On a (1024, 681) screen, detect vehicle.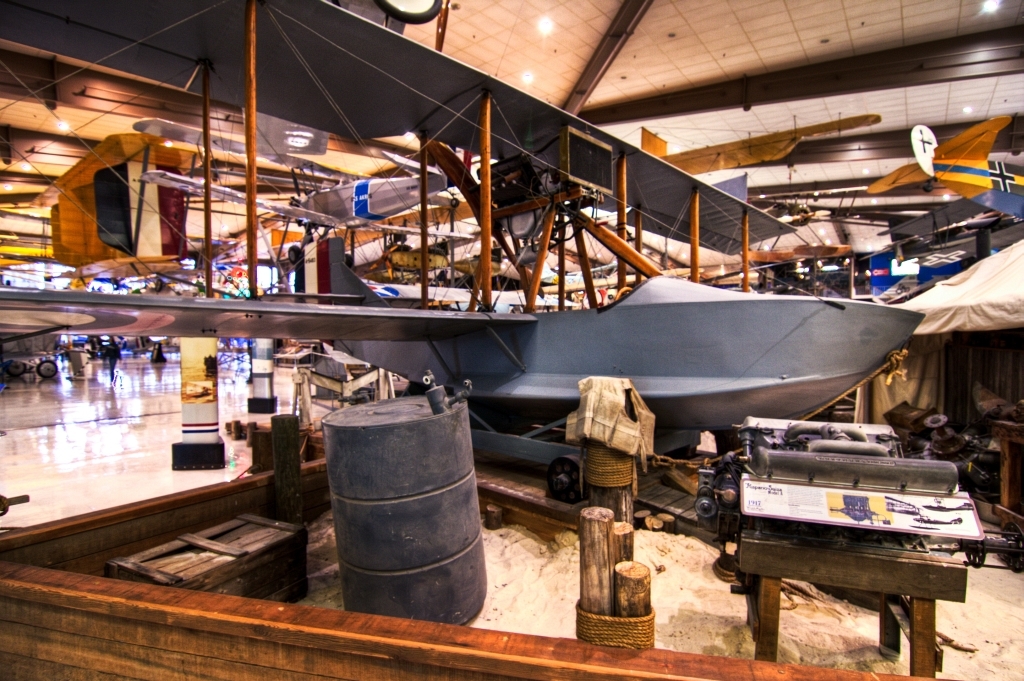
crop(0, 0, 928, 499).
